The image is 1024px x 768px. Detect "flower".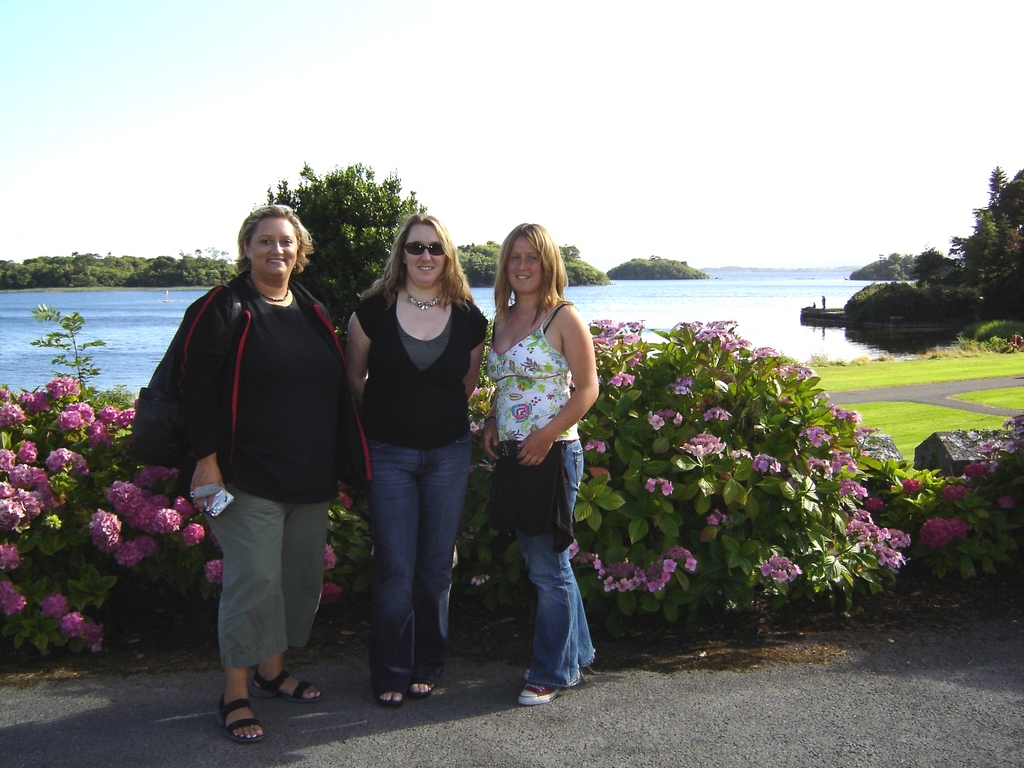
Detection: 628 353 639 367.
